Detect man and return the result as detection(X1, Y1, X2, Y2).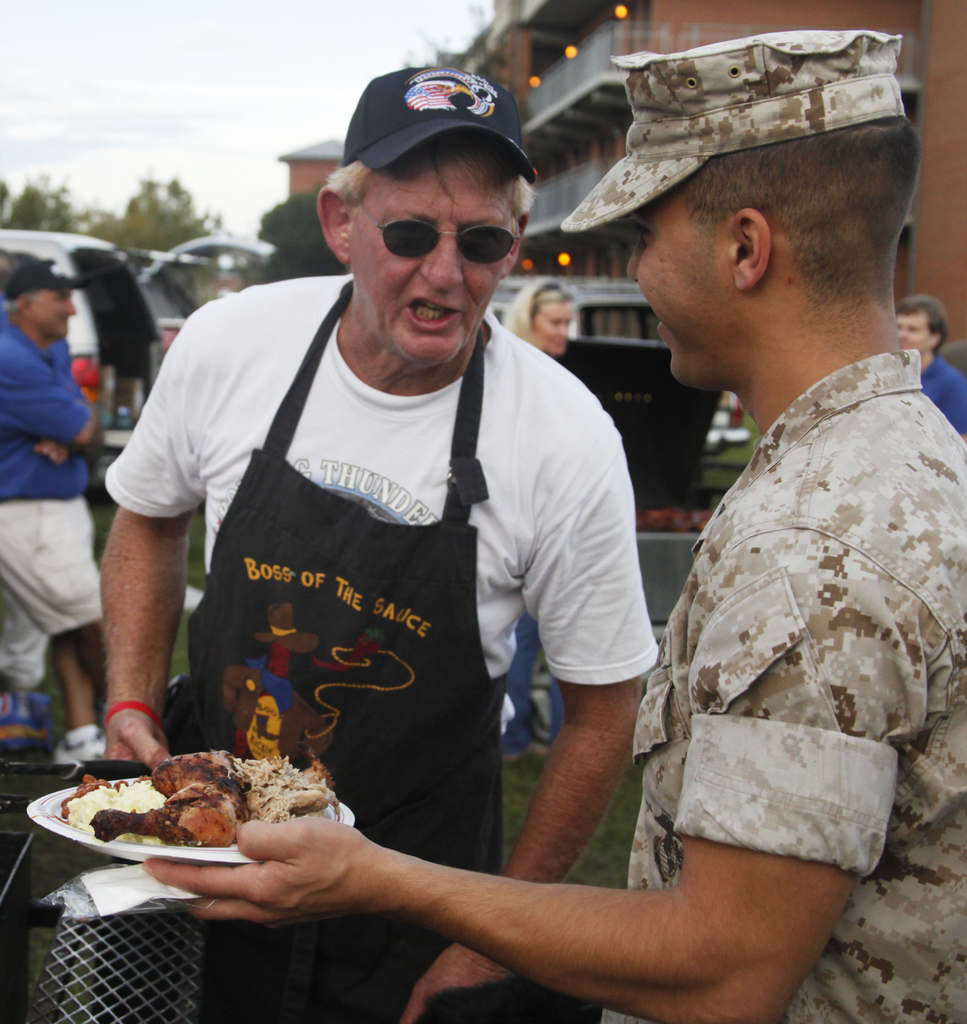
detection(94, 62, 660, 1023).
